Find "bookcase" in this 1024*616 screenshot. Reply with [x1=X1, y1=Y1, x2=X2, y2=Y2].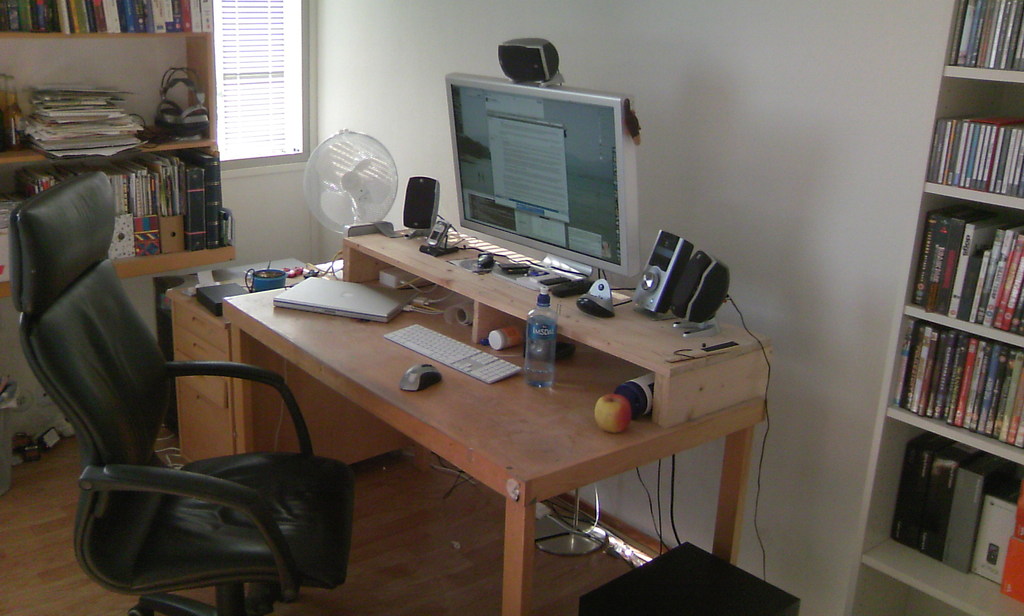
[x1=845, y1=0, x2=1023, y2=615].
